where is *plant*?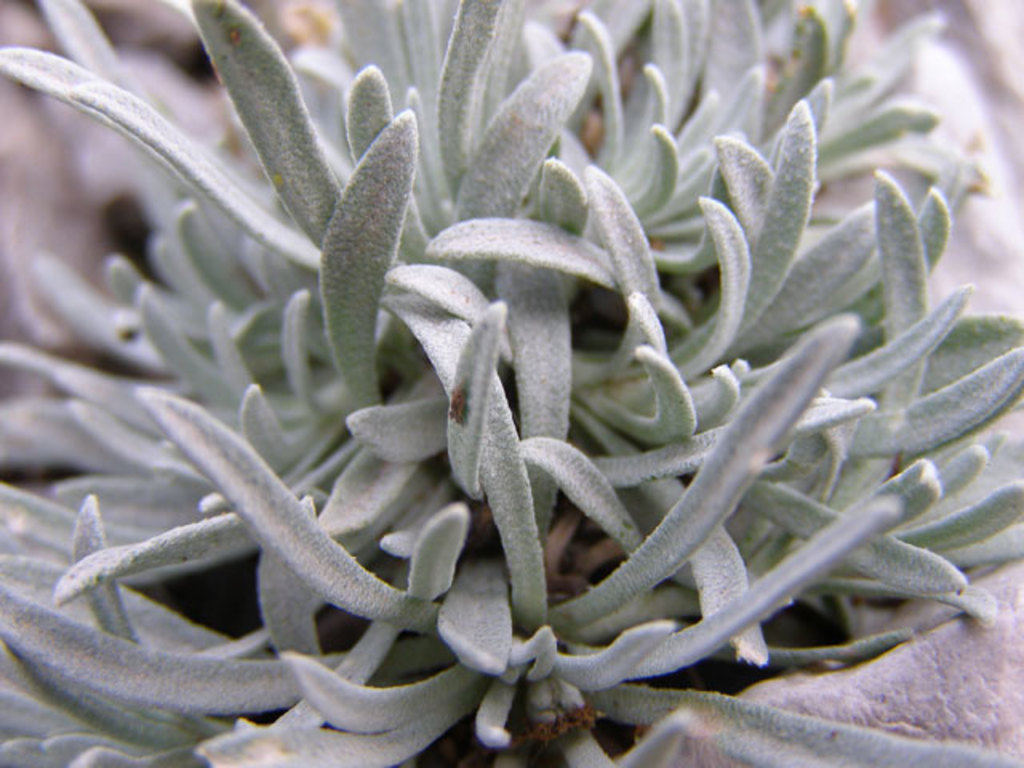
box=[0, 2, 1008, 758].
